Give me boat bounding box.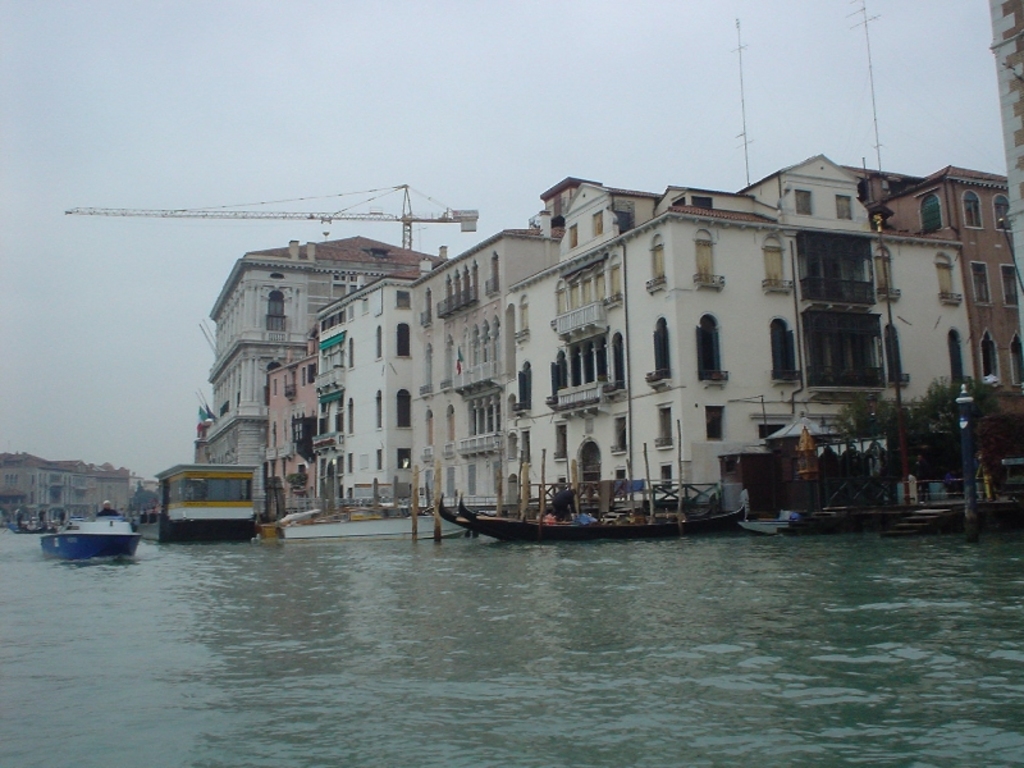
x1=27, y1=485, x2=140, y2=561.
